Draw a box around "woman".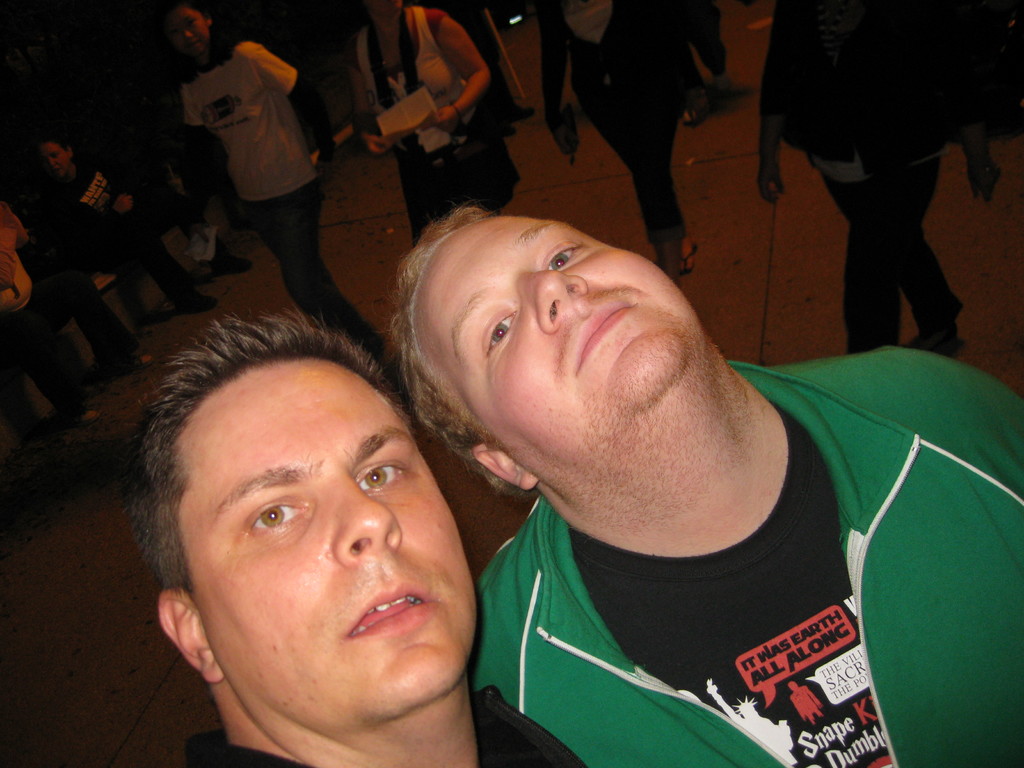
(540, 0, 709, 283).
